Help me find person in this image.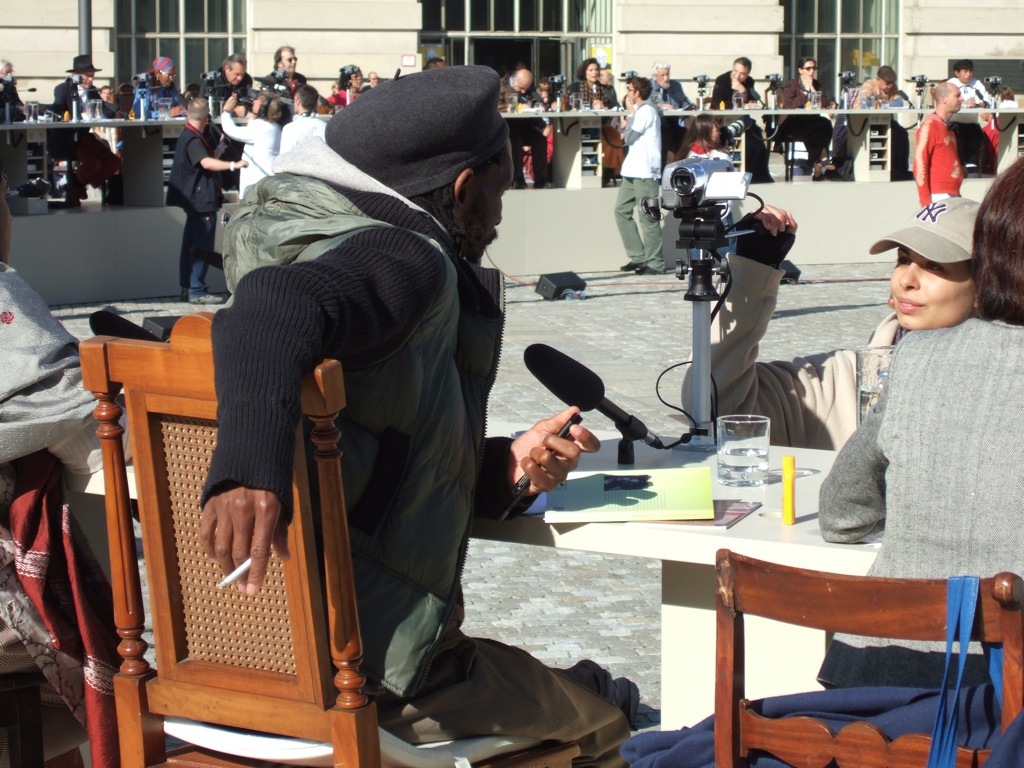
Found it: box=[848, 59, 909, 109].
